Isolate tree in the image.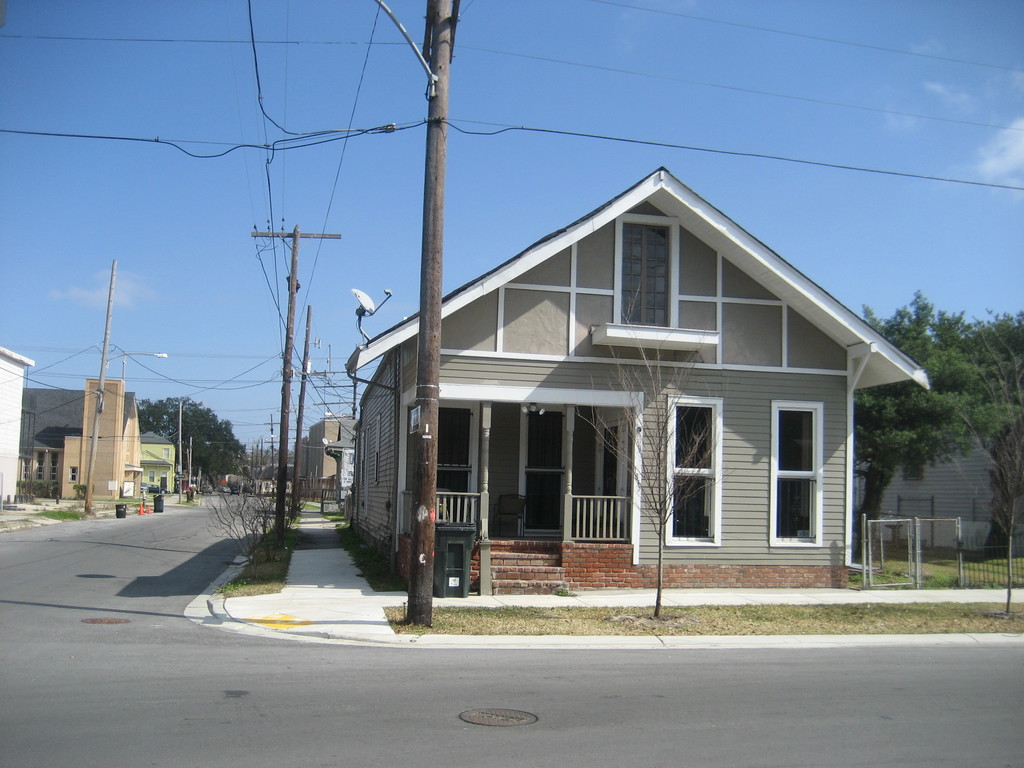
Isolated region: <box>840,294,989,552</box>.
